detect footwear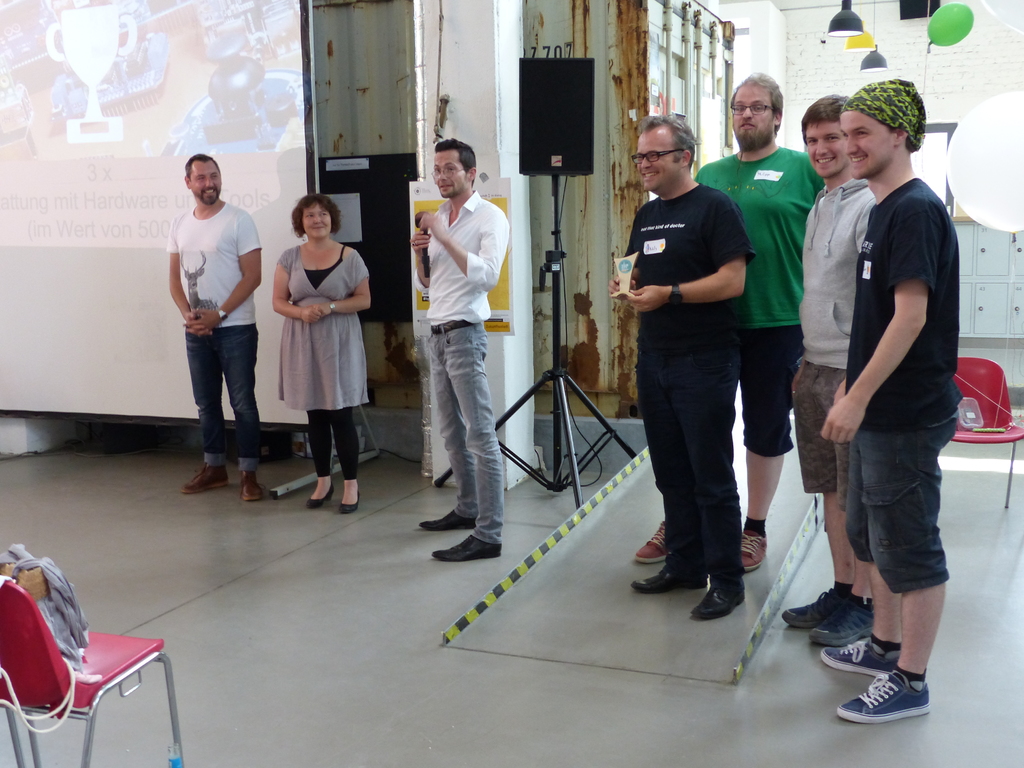
rect(431, 532, 502, 559)
